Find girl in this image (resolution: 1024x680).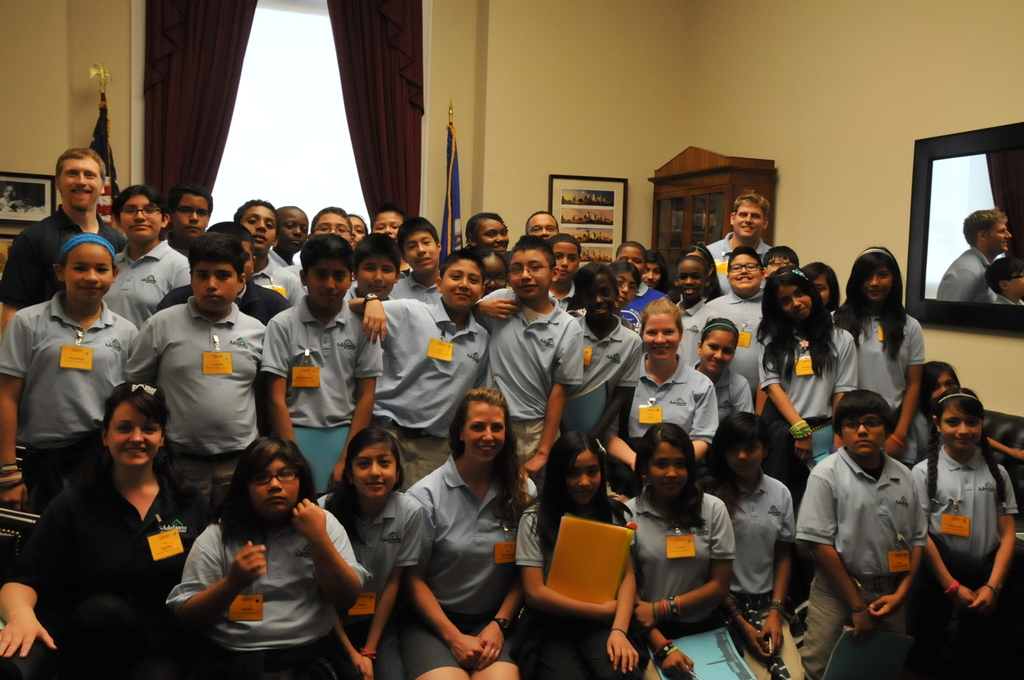
[x1=0, y1=235, x2=136, y2=503].
